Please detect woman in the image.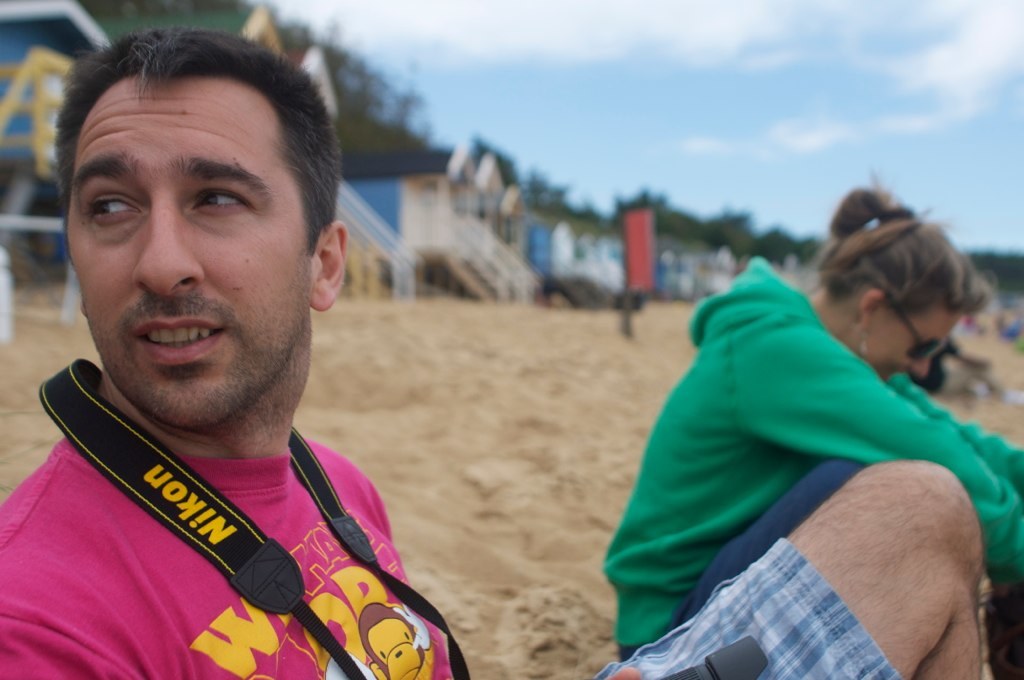
box=[583, 180, 1012, 674].
